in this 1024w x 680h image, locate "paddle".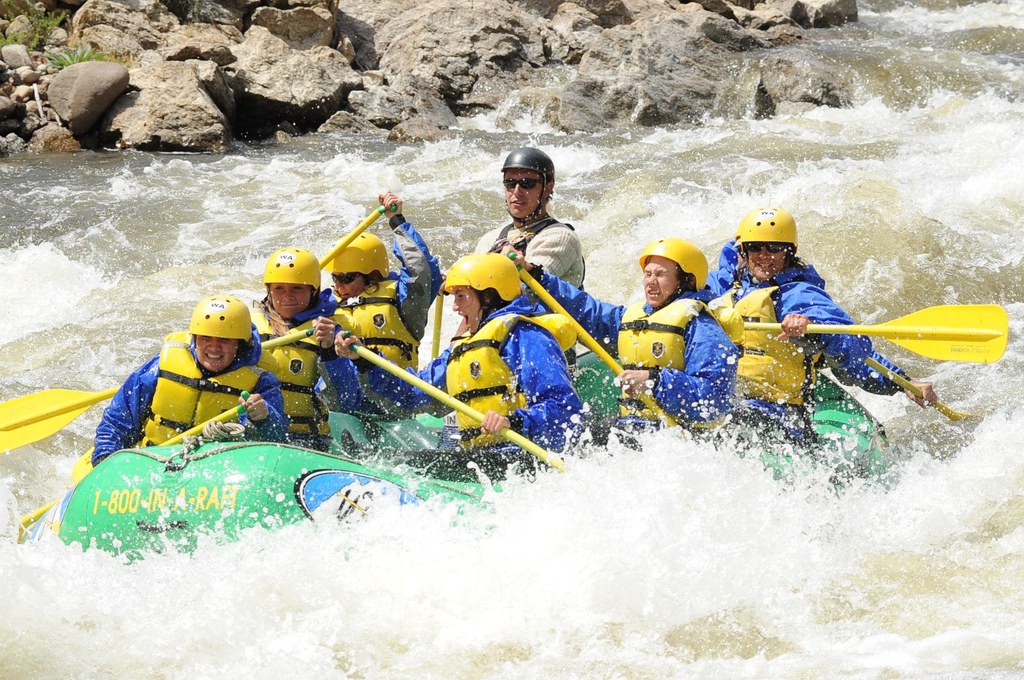
Bounding box: (x1=870, y1=357, x2=980, y2=421).
